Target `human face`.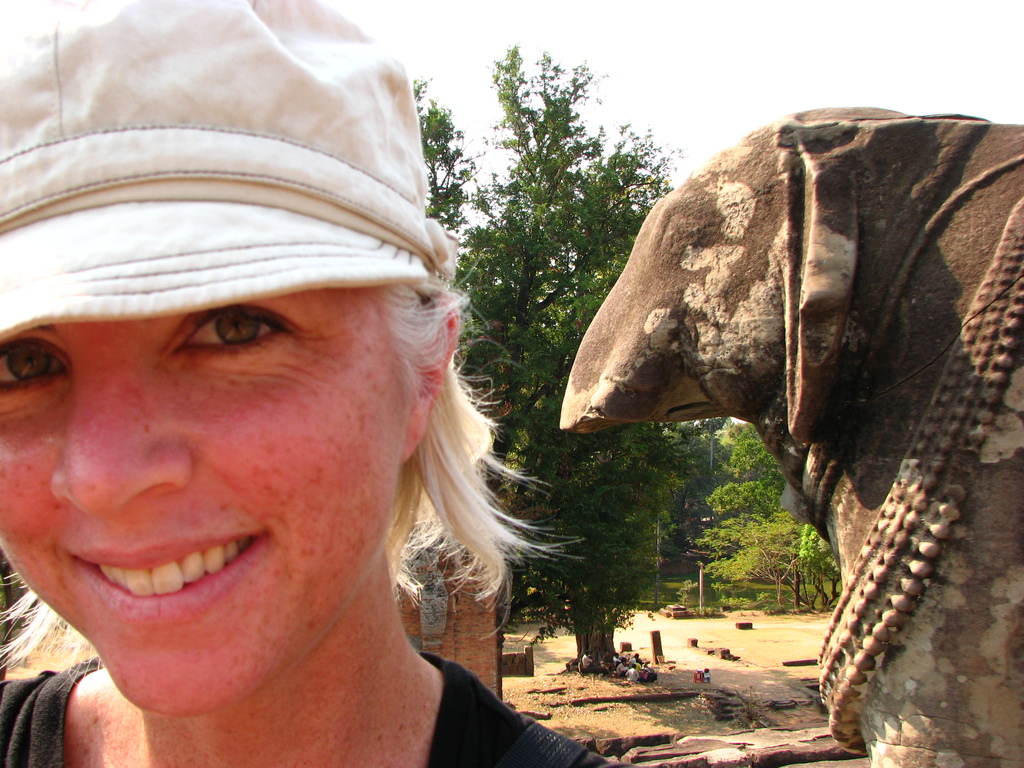
Target region: box(0, 282, 410, 714).
